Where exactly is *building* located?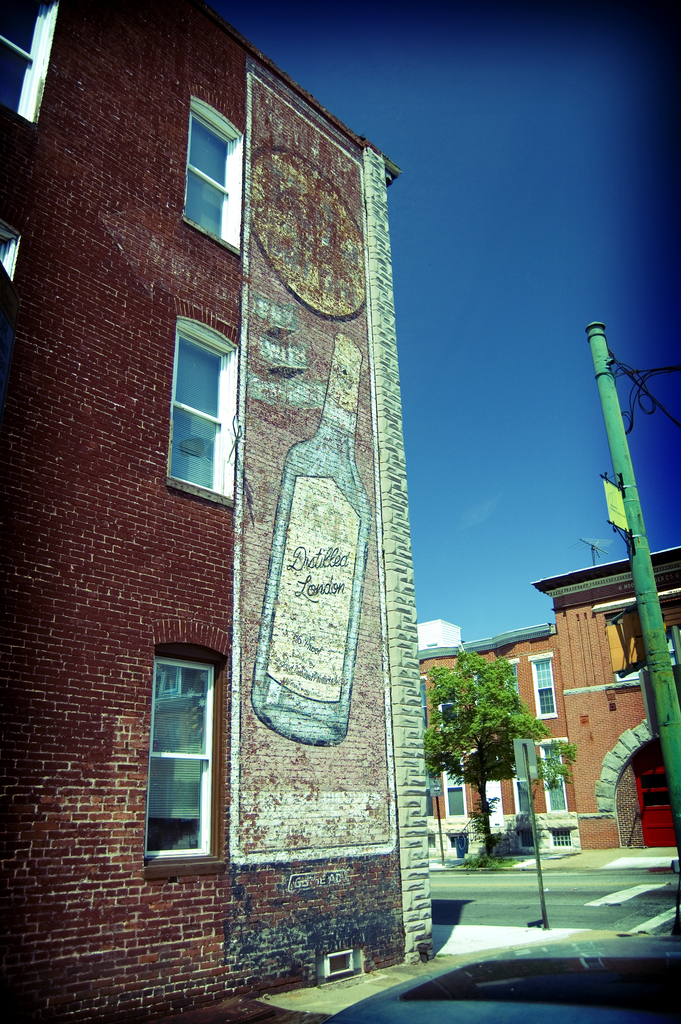
Its bounding box is 419,548,680,846.
